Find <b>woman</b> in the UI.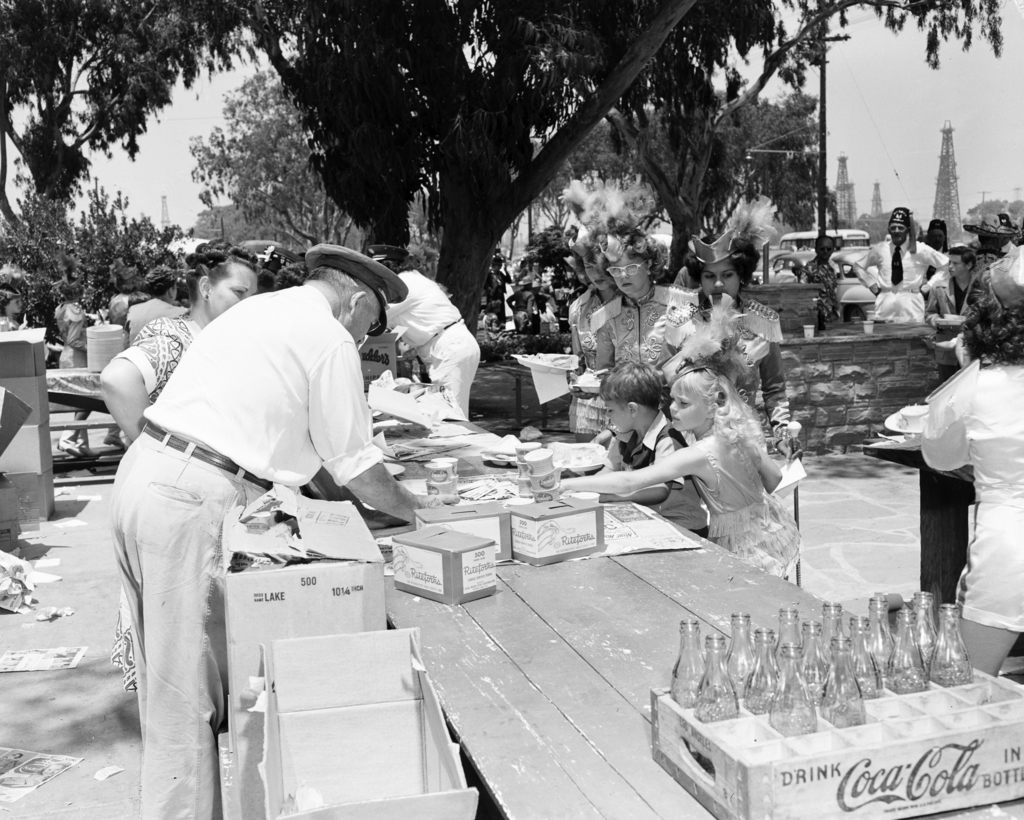
UI element at <box>566,173,641,451</box>.
